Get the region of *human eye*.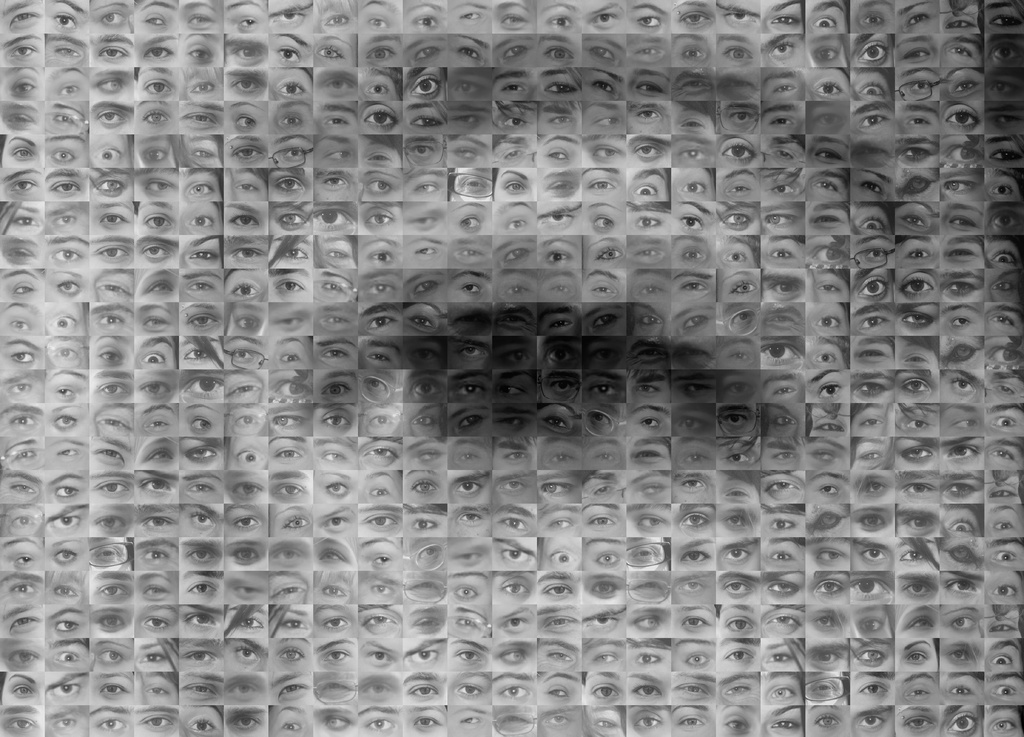
bbox(456, 80, 486, 95).
